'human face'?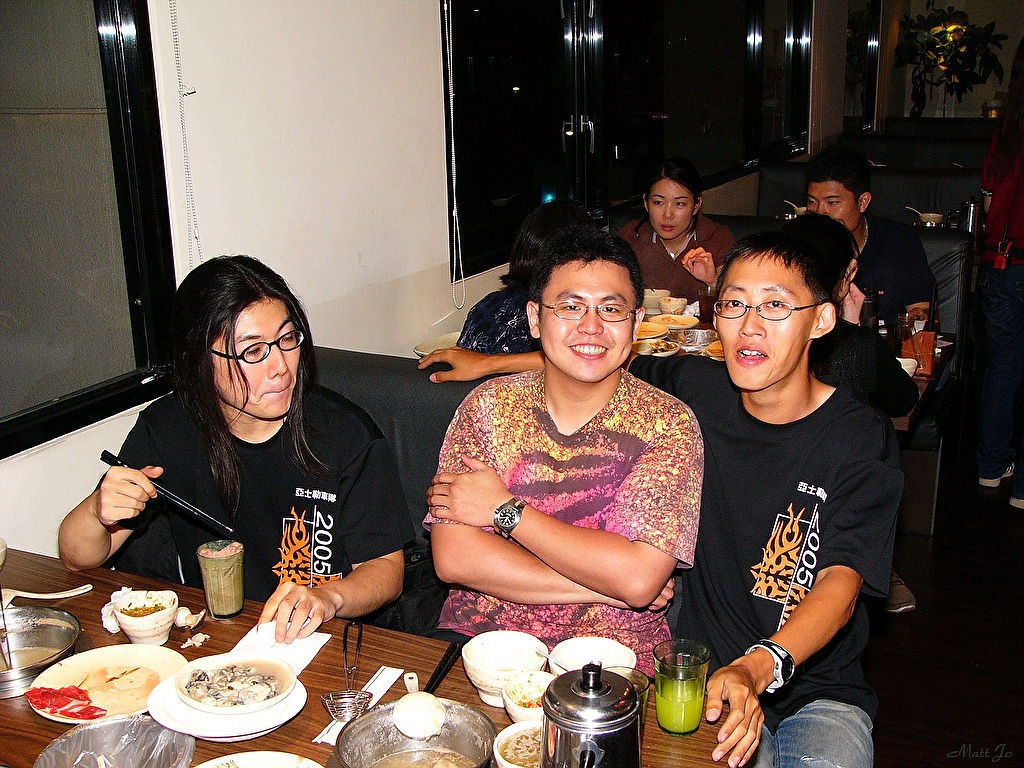
bbox=[537, 261, 634, 381]
